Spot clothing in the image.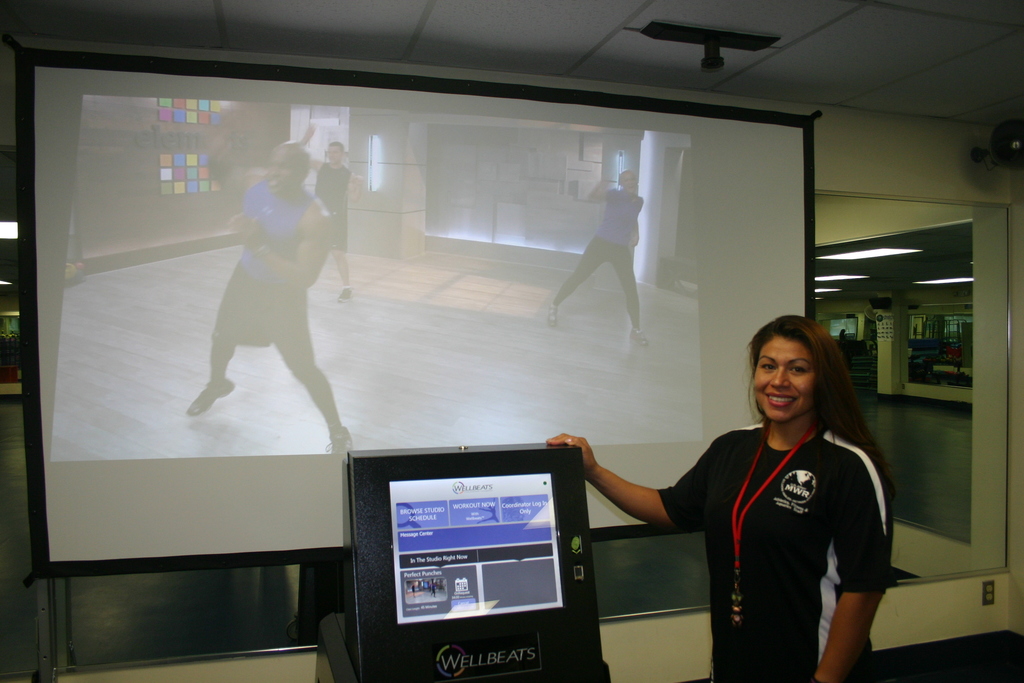
clothing found at l=644, t=400, r=899, b=654.
